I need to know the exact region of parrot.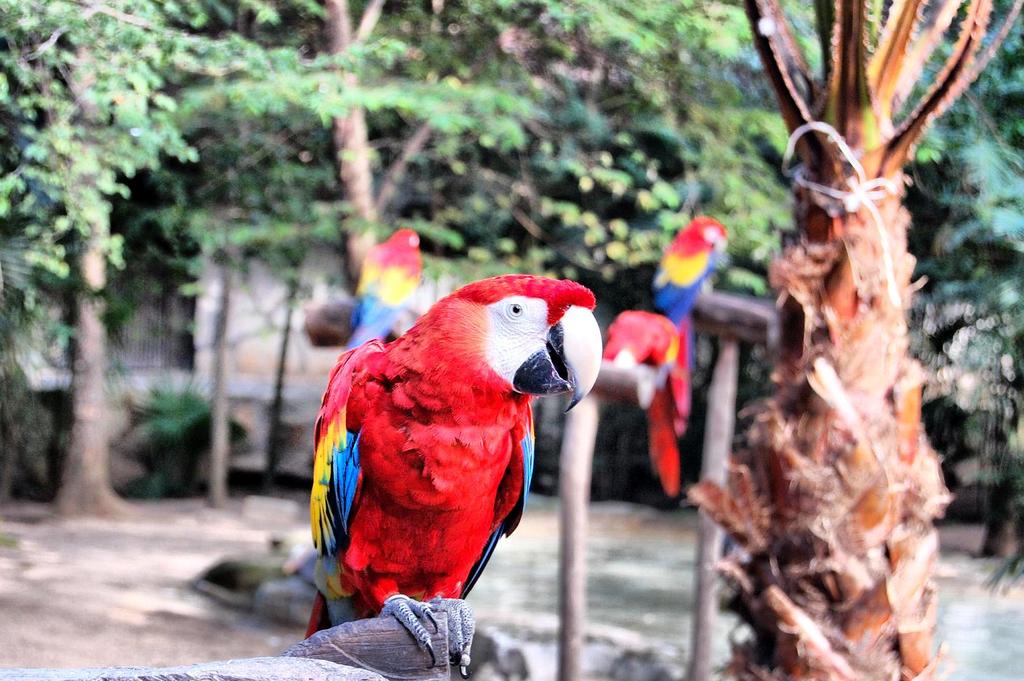
Region: BBox(604, 307, 684, 499).
